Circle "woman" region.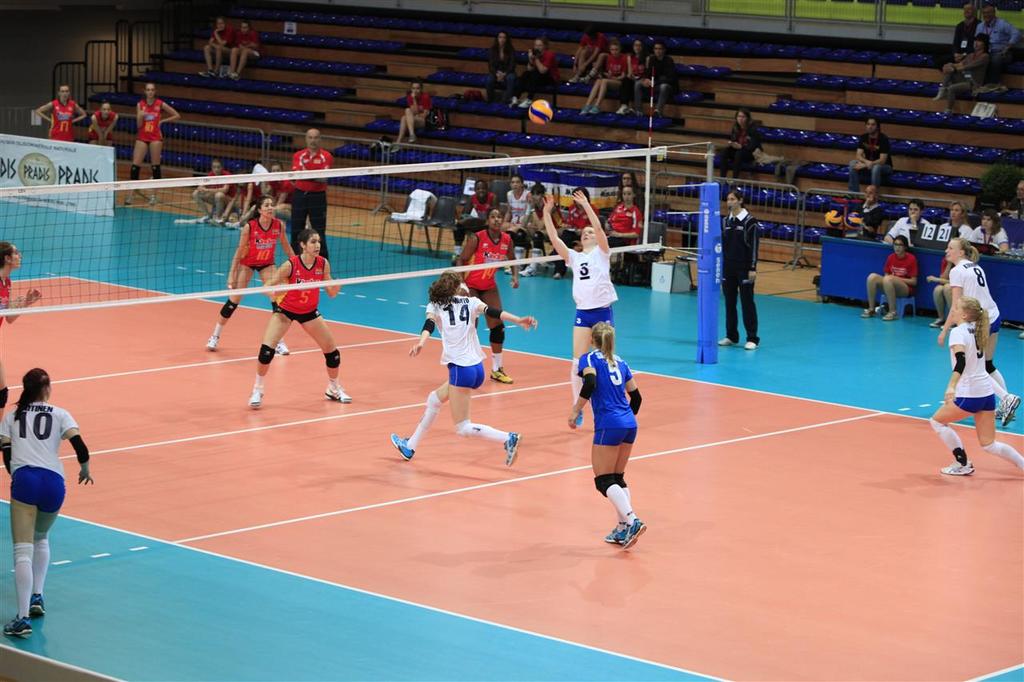
Region: detection(918, 253, 954, 326).
